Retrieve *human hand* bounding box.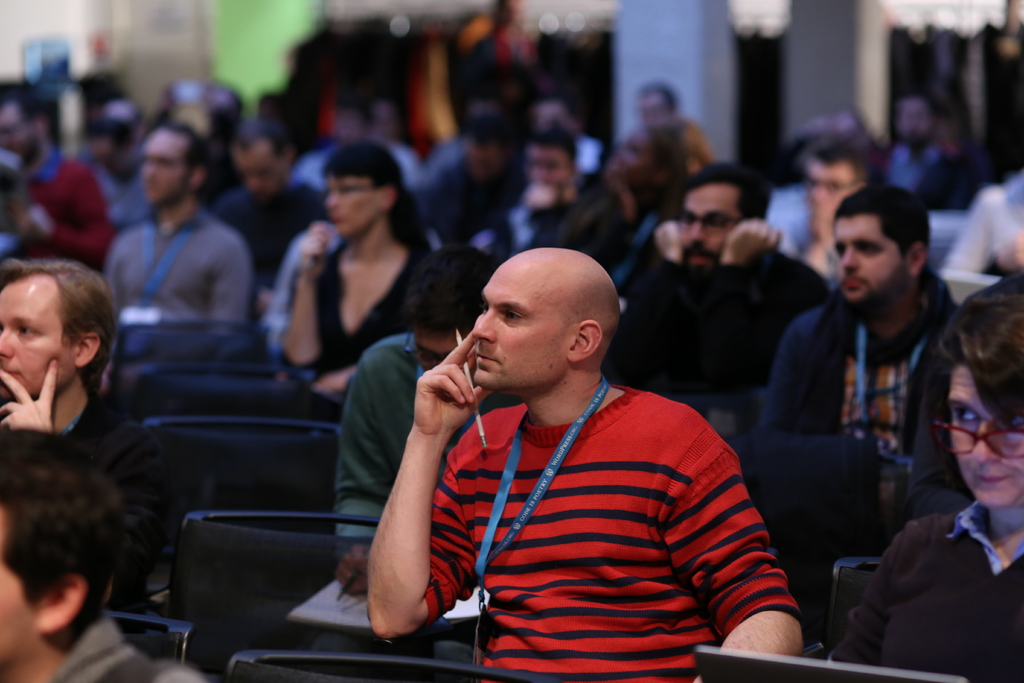
Bounding box: l=312, t=364, r=360, b=400.
